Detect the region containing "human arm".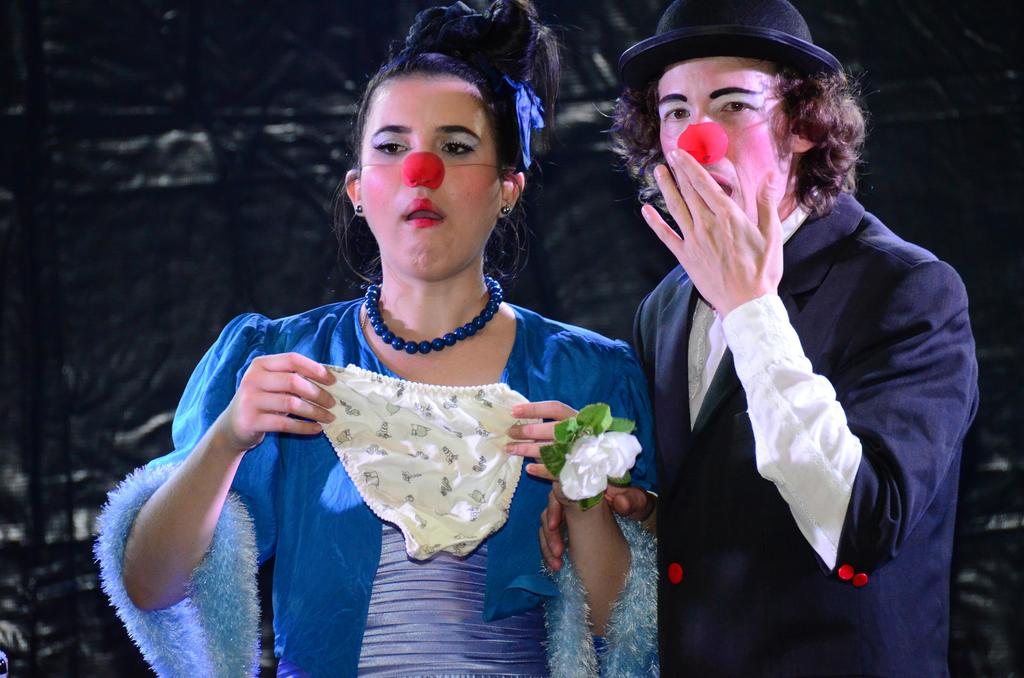
l=105, t=341, r=307, b=641.
